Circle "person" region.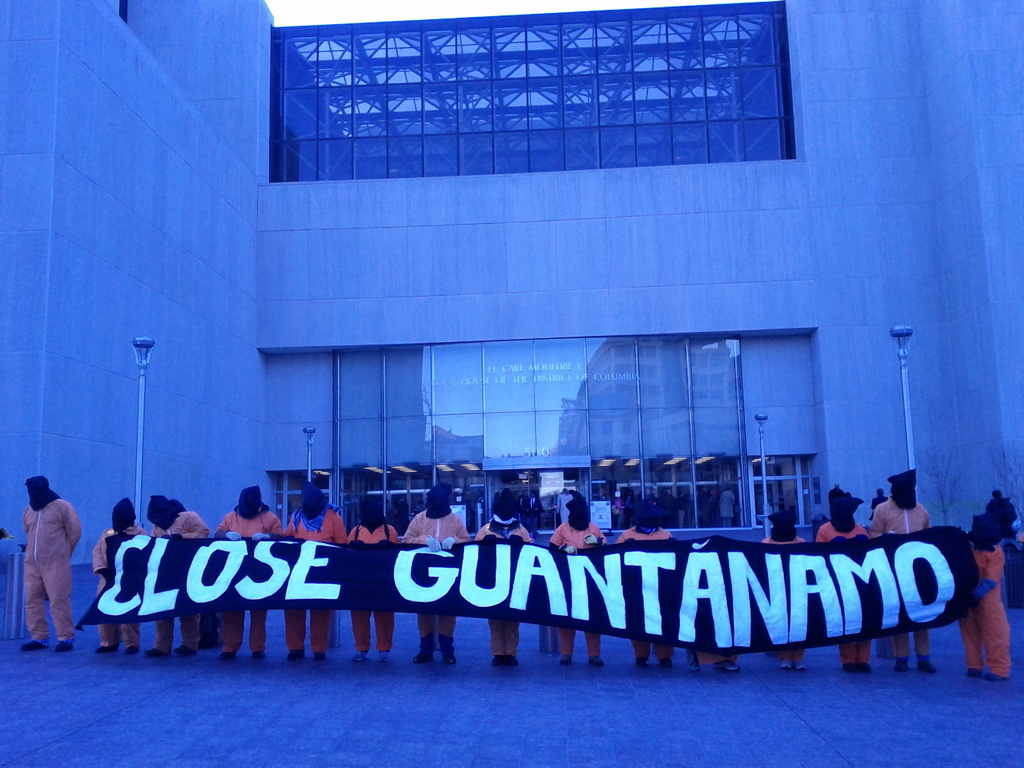
Region: (x1=104, y1=492, x2=141, y2=662).
